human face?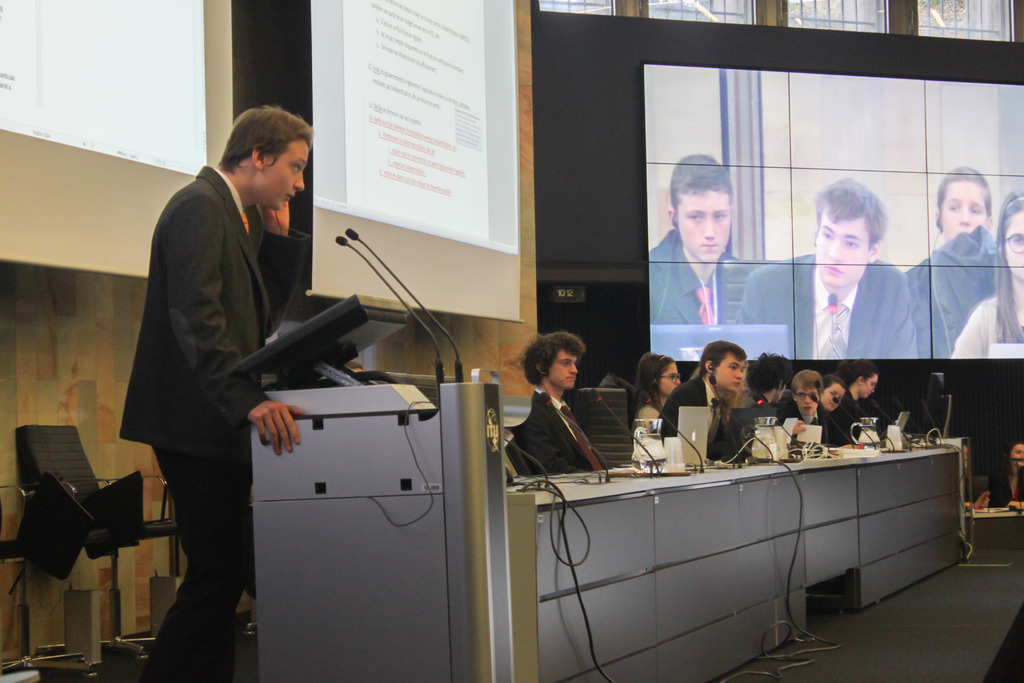
bbox(865, 381, 877, 397)
